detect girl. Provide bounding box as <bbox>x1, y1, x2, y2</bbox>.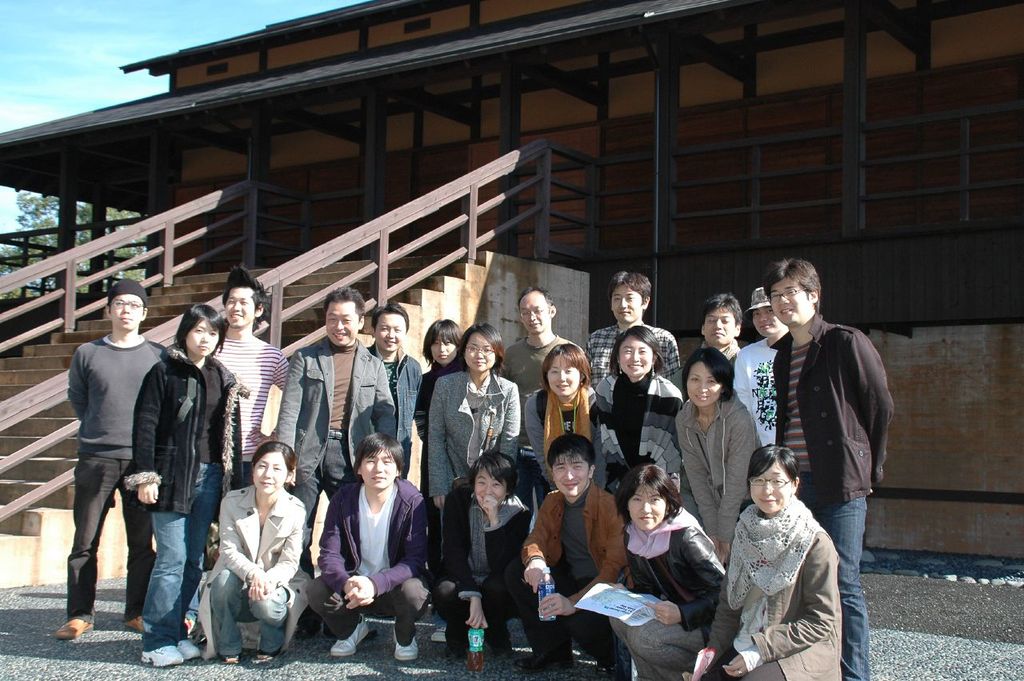
<bbox>533, 342, 606, 492</bbox>.
